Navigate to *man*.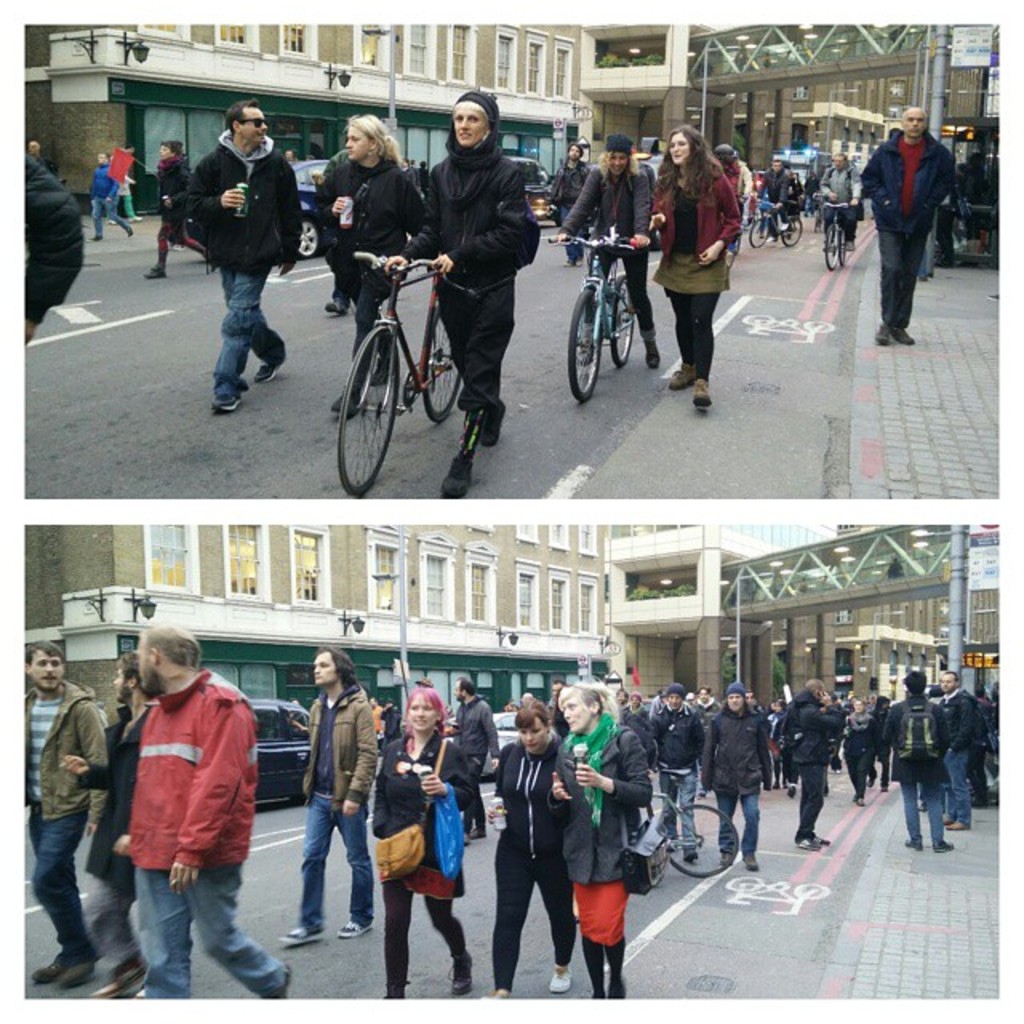
Navigation target: x1=765, y1=155, x2=792, y2=235.
